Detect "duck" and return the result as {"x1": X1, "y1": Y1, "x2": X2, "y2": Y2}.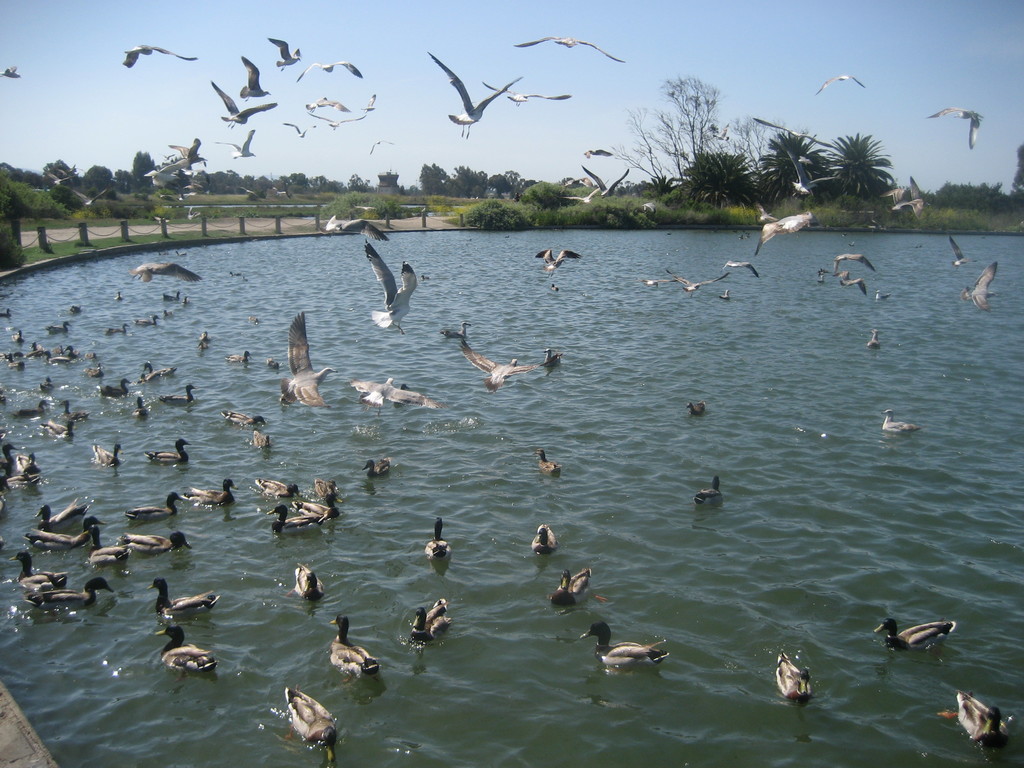
{"x1": 870, "y1": 617, "x2": 964, "y2": 651}.
